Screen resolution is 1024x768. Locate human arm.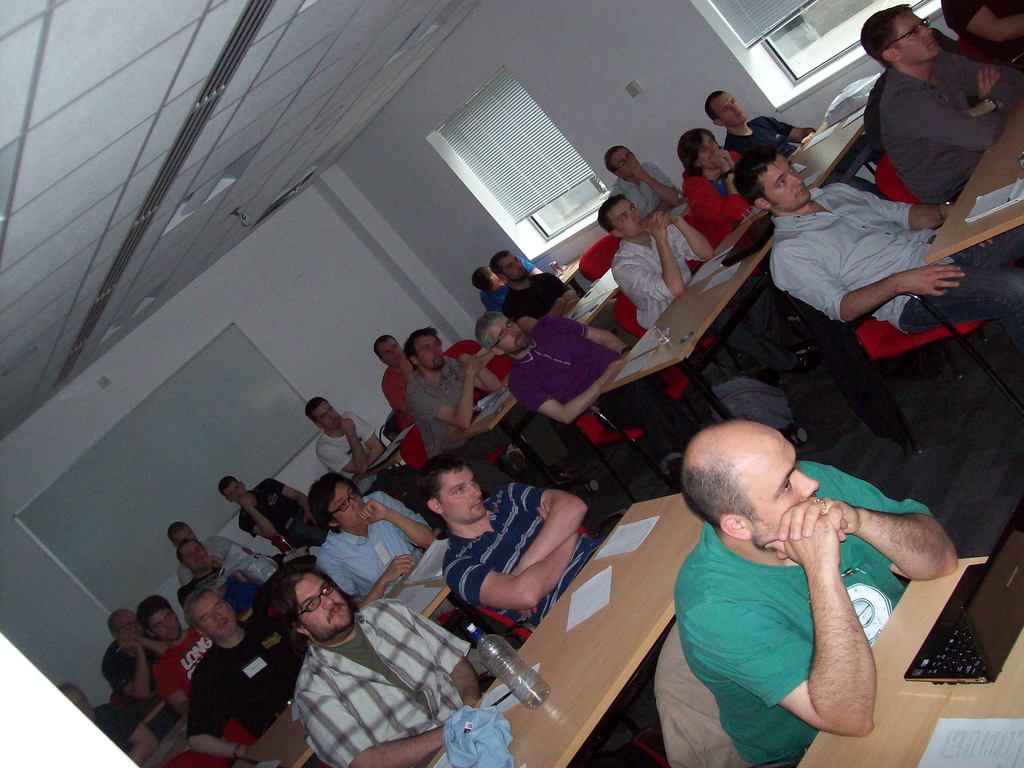
bbox=[547, 275, 579, 327].
